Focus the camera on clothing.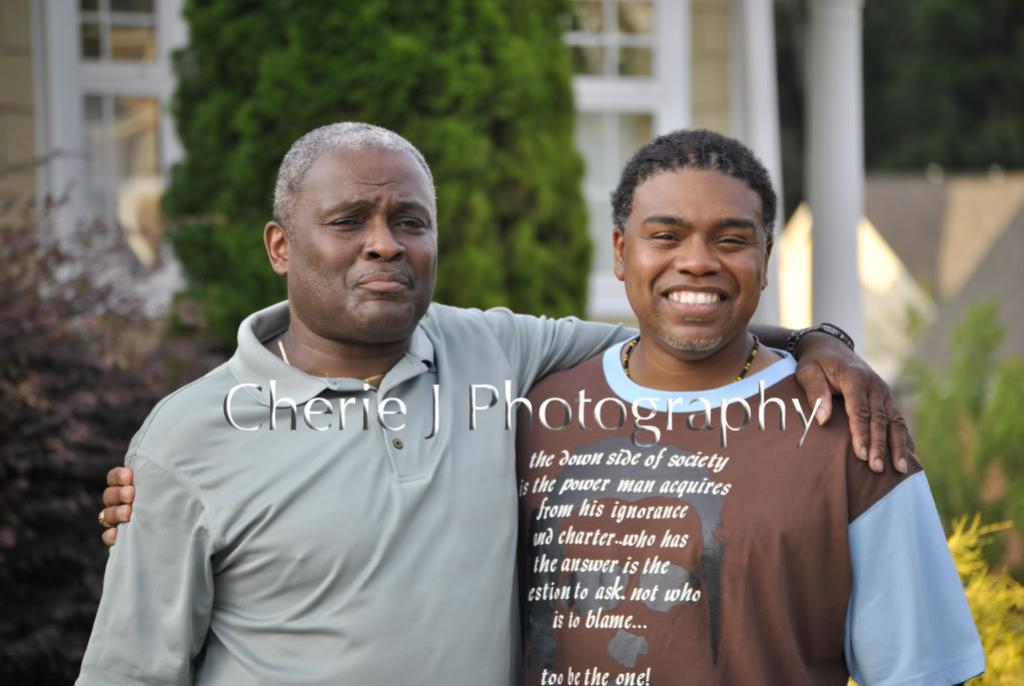
Focus region: [70, 295, 639, 685].
